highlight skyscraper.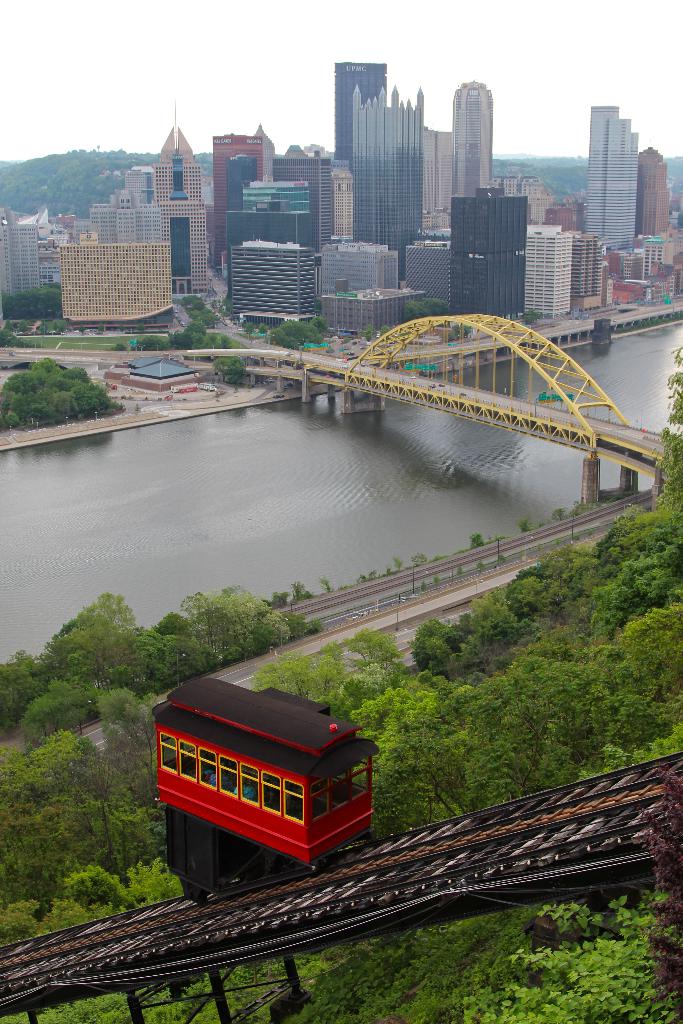
Highlighted region: bbox=[447, 184, 531, 325].
